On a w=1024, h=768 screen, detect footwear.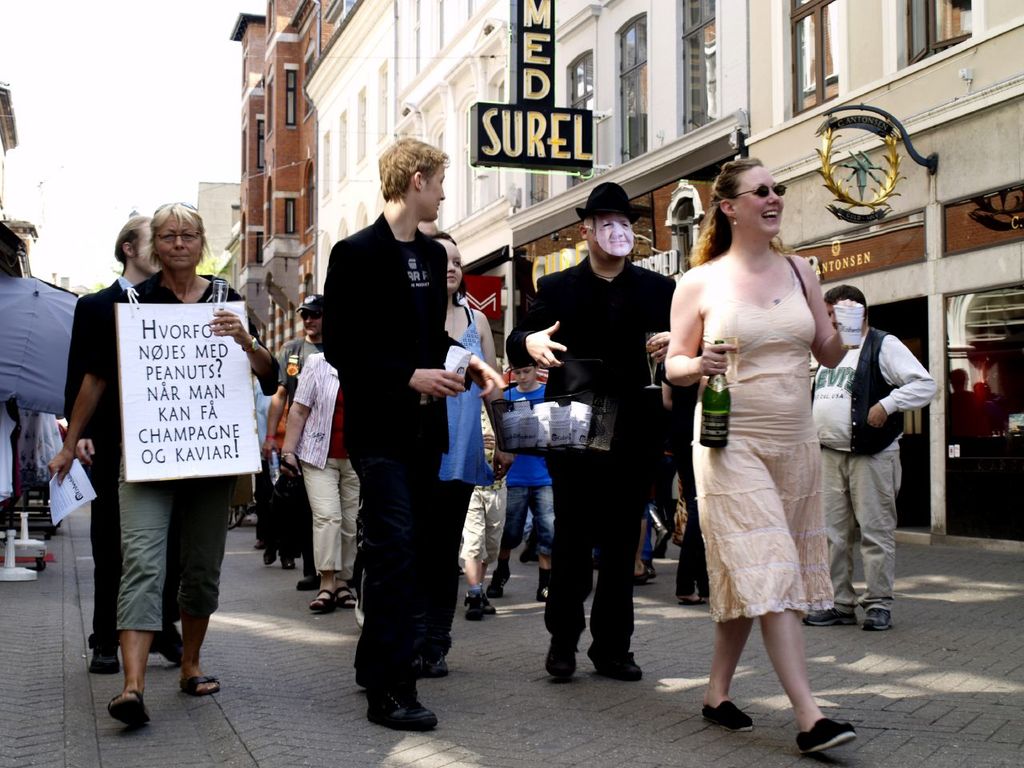
[313, 590, 335, 616].
